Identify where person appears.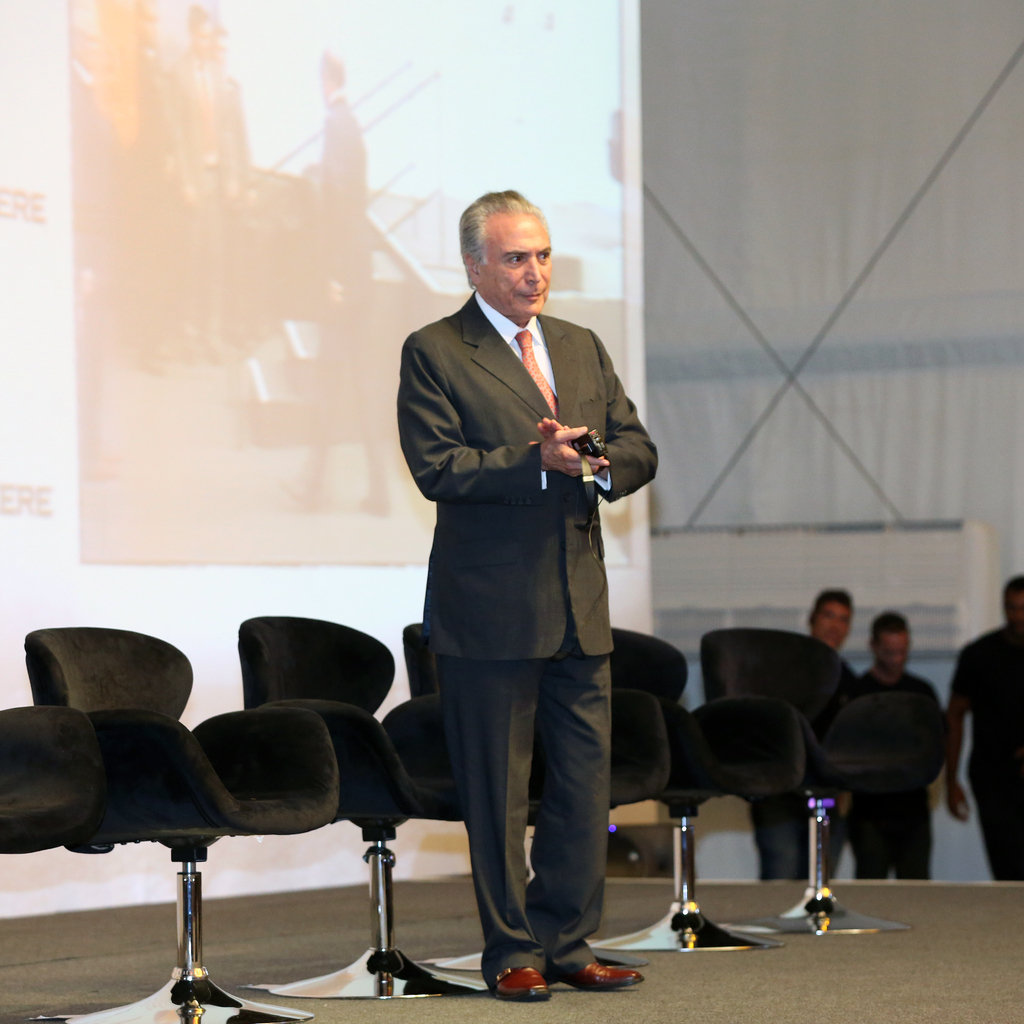
Appears at (left=742, top=584, right=852, bottom=884).
